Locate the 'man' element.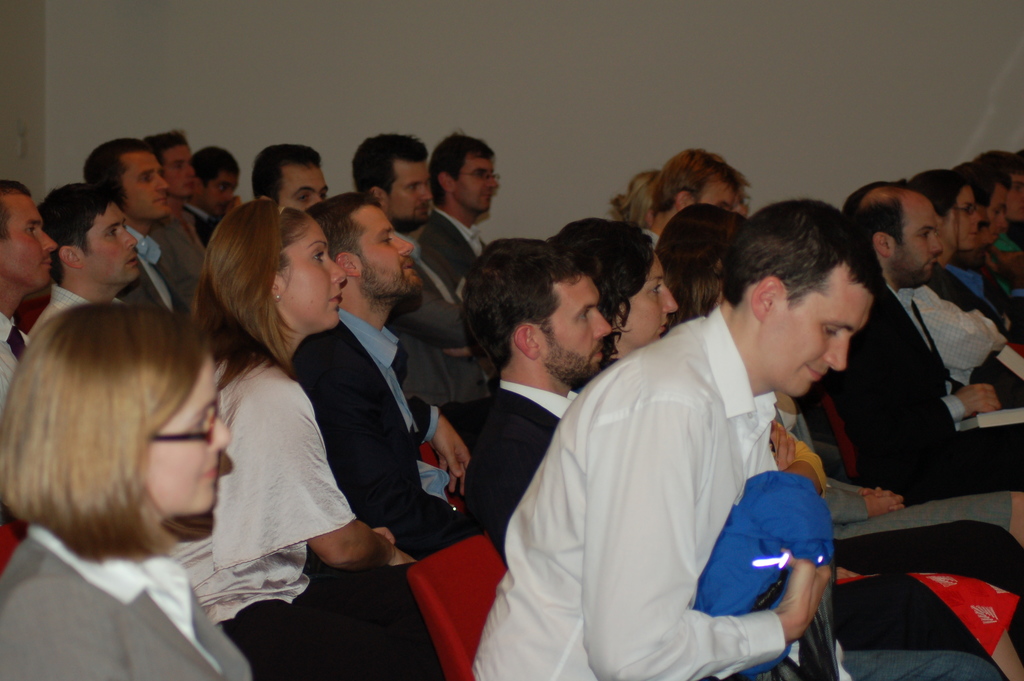
Element bbox: {"left": 422, "top": 136, "right": 506, "bottom": 284}.
